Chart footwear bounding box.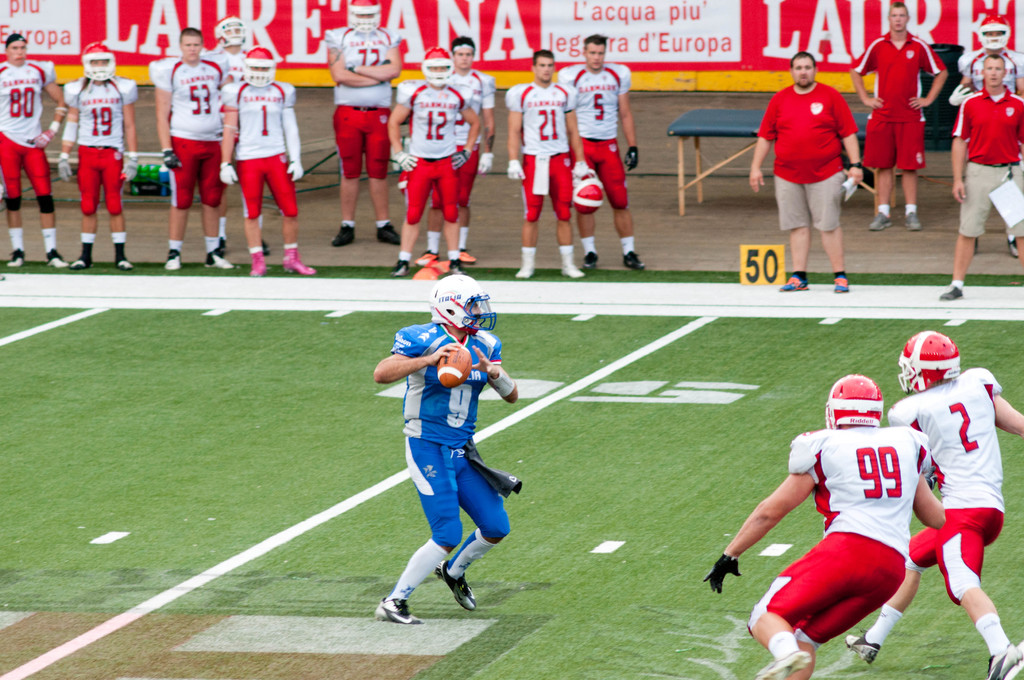
Charted: 51/254/70/269.
